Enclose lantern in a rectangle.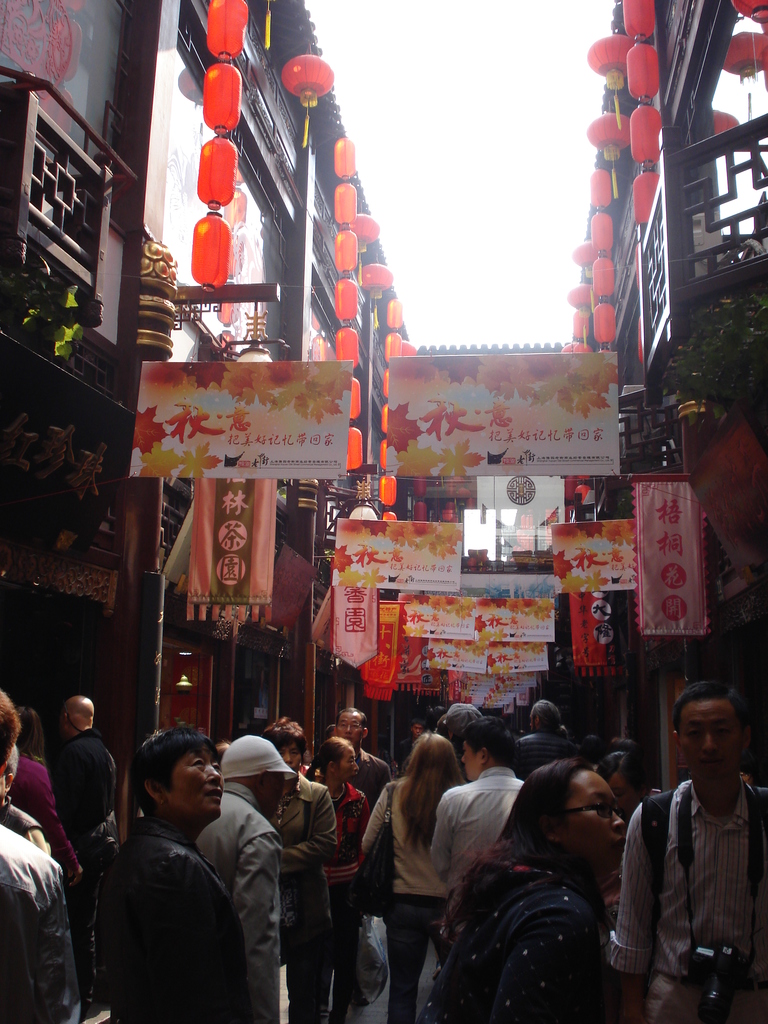
(x1=208, y1=64, x2=243, y2=134).
